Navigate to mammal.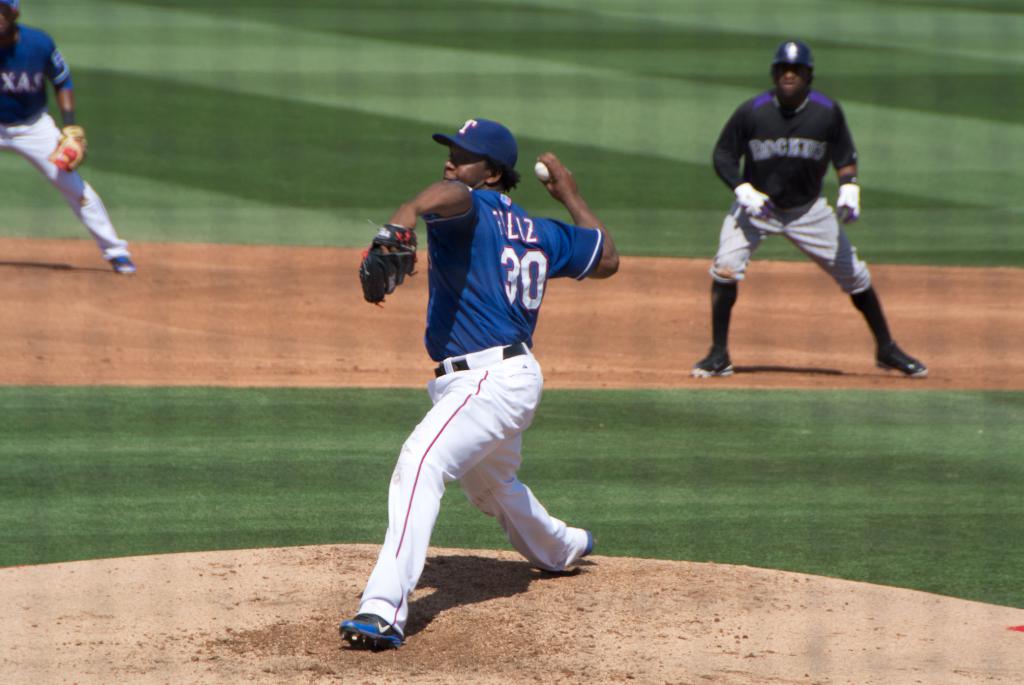
Navigation target: select_region(0, 0, 140, 274).
